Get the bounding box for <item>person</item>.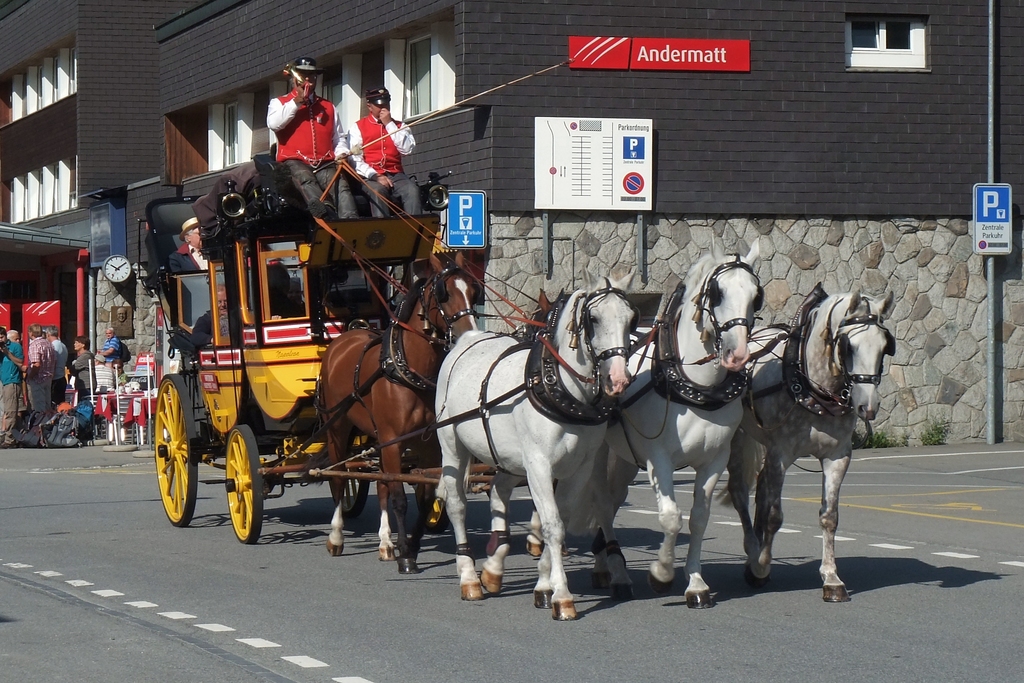
173 209 227 272.
